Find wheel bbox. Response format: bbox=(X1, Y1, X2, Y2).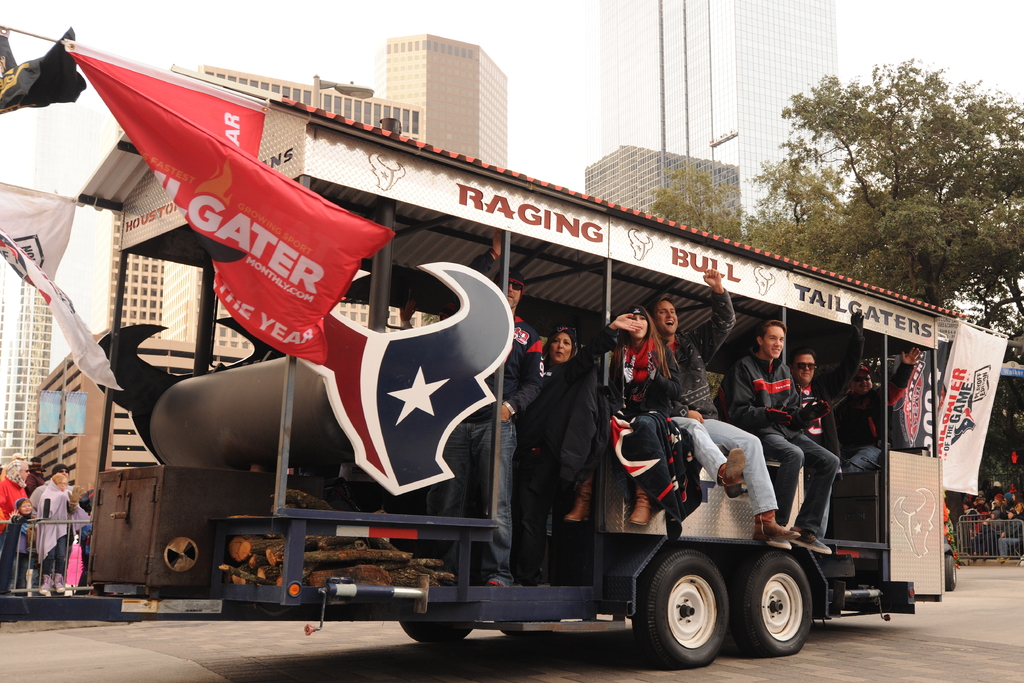
bbox=(401, 620, 476, 641).
